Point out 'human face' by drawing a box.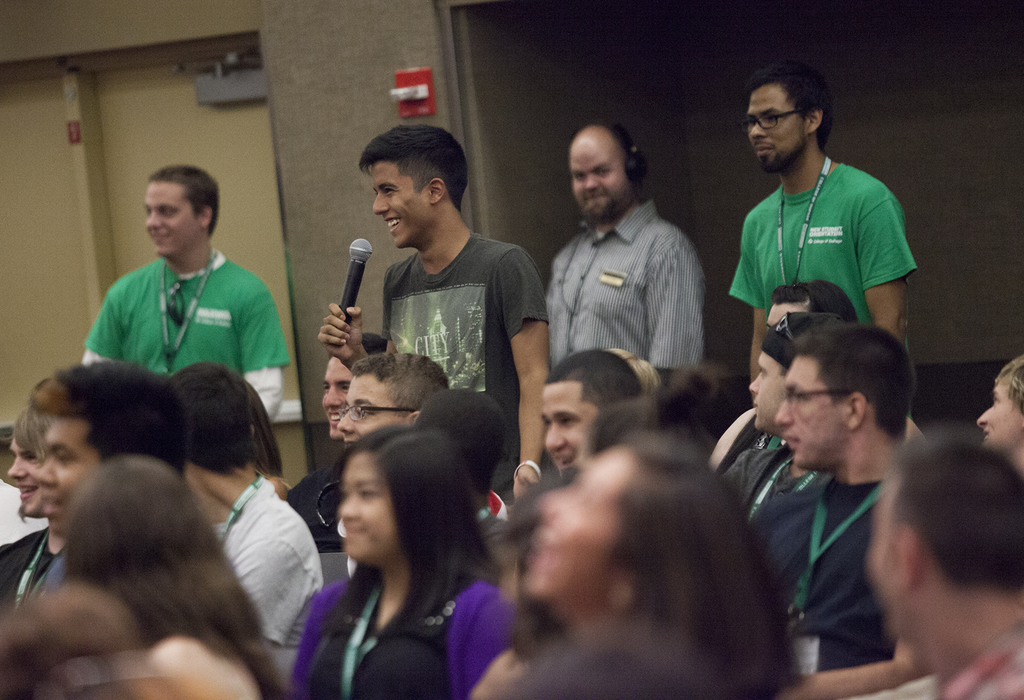
<bbox>569, 137, 624, 217</bbox>.
